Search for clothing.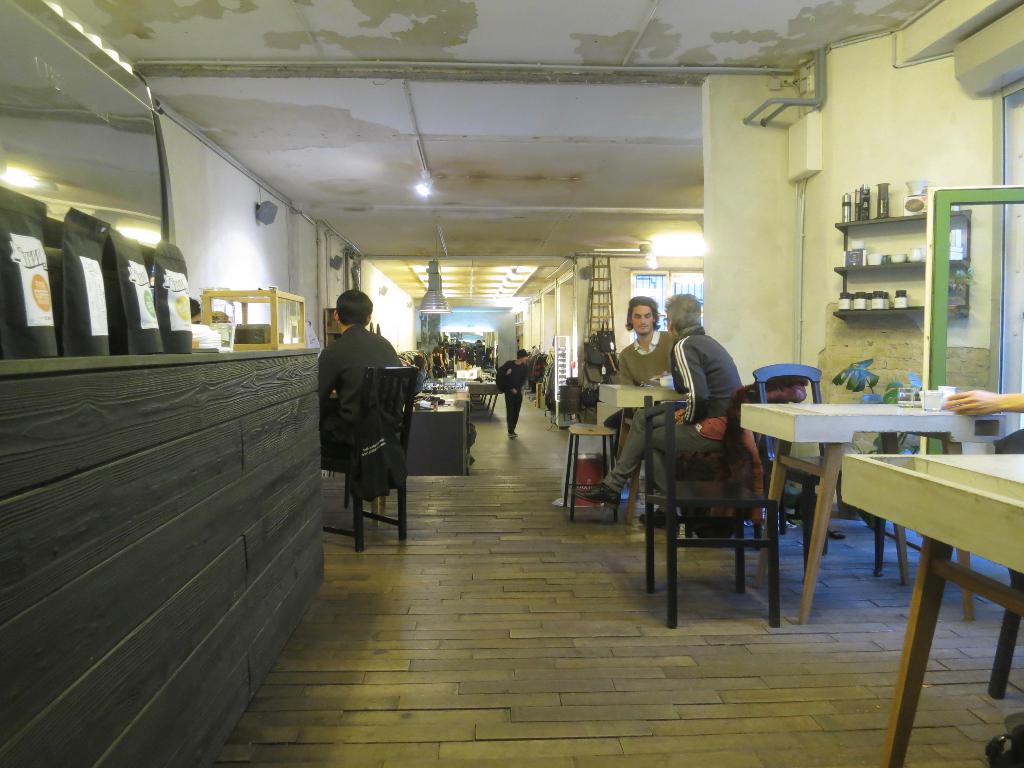
Found at x1=623, y1=293, x2=676, y2=386.
